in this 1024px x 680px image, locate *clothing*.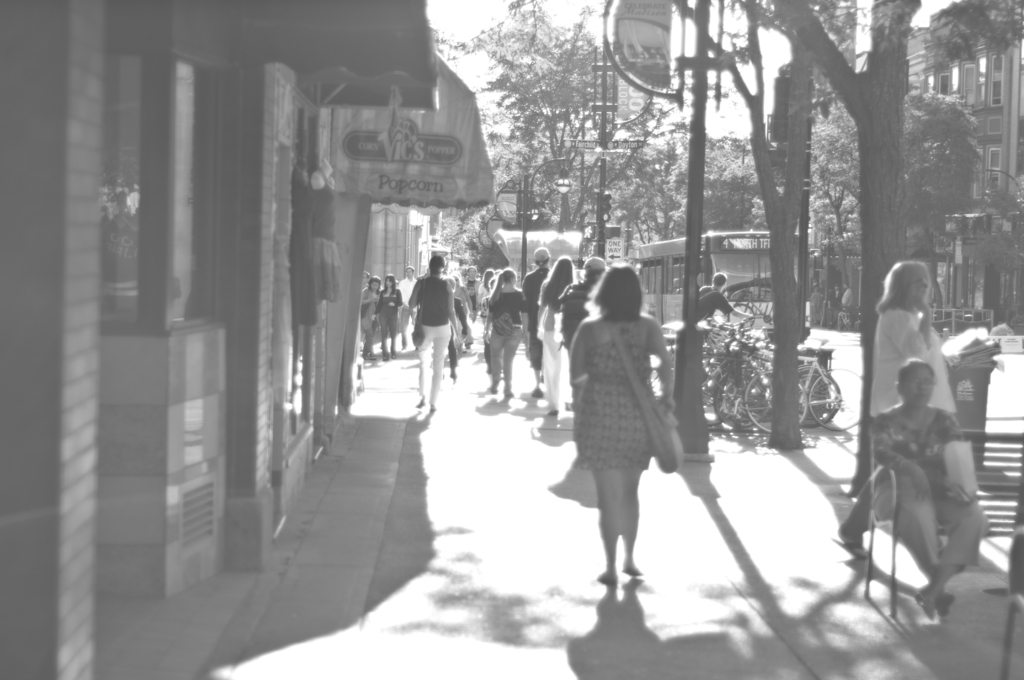
Bounding box: region(516, 263, 552, 369).
